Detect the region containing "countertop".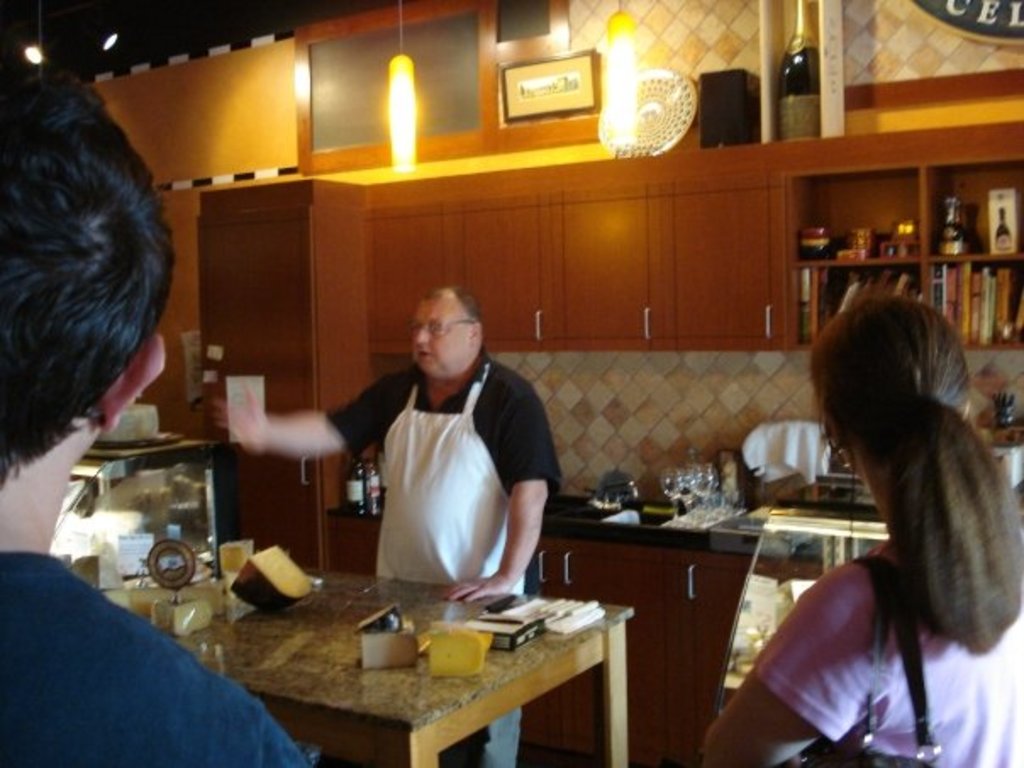
l=90, t=558, r=637, b=731.
